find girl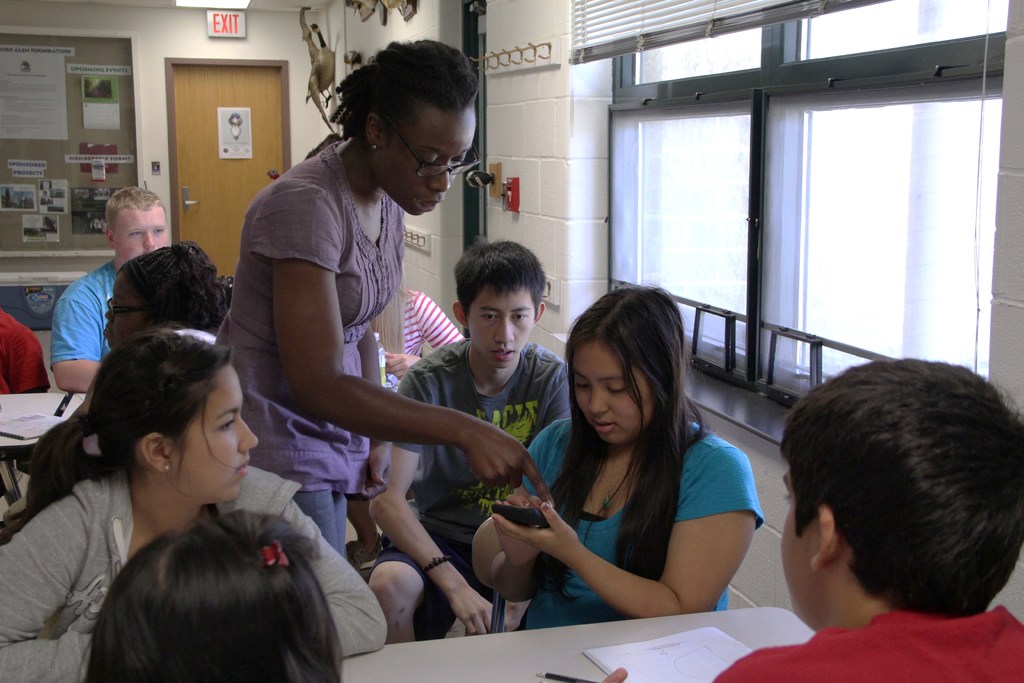
[left=0, top=327, right=388, bottom=682]
